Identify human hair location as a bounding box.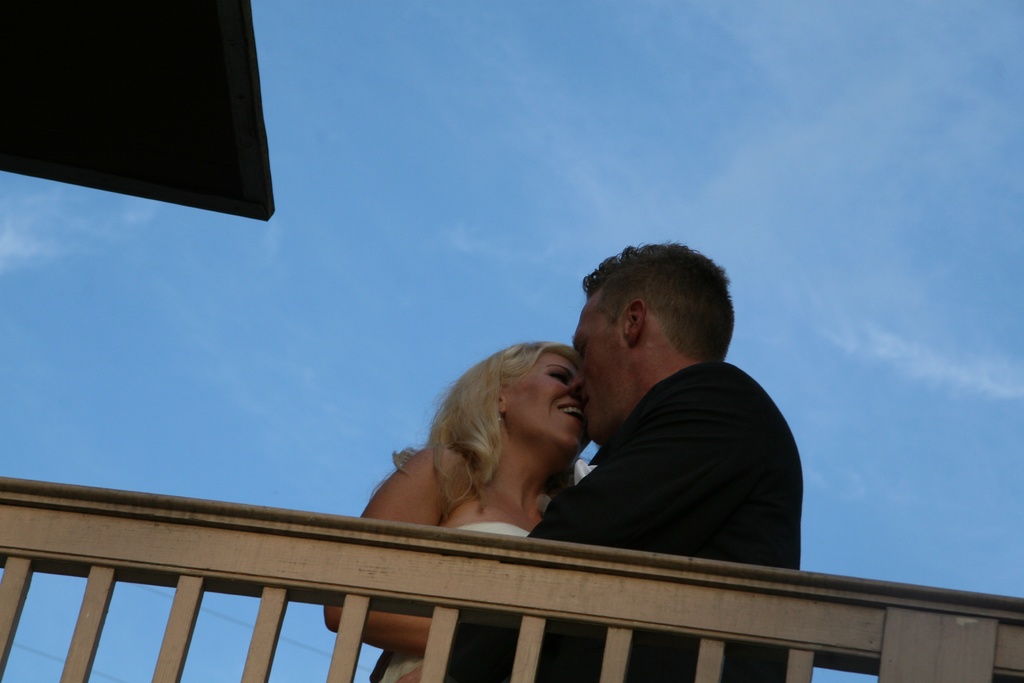
region(381, 327, 592, 519).
